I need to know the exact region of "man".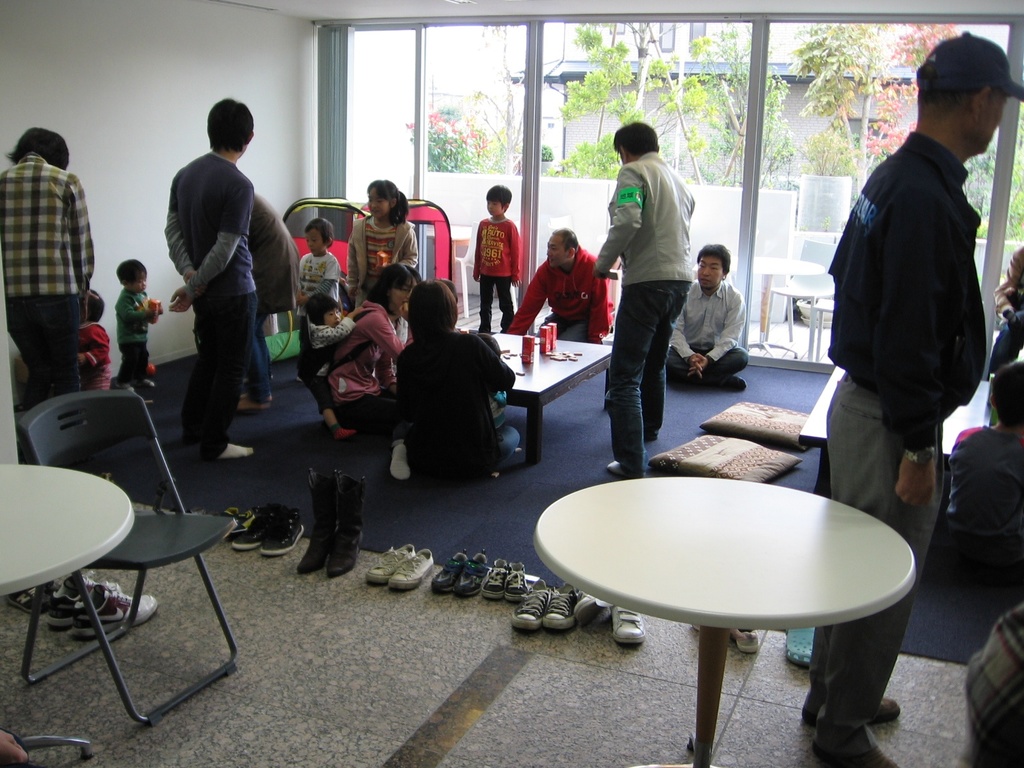
Region: (x1=590, y1=124, x2=695, y2=481).
